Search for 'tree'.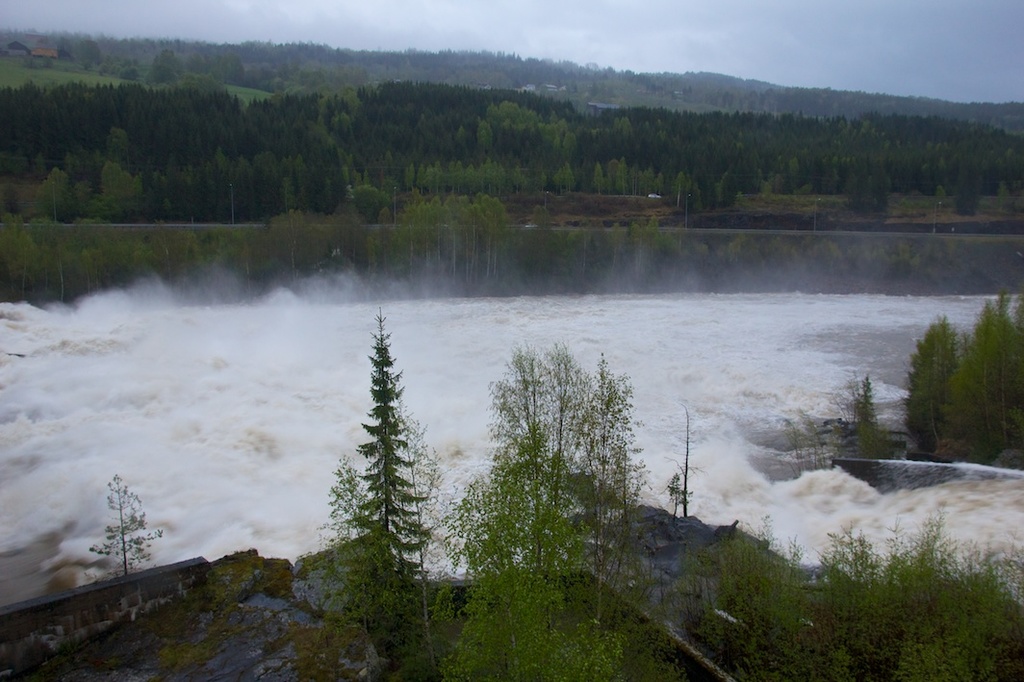
Found at rect(354, 186, 383, 225).
